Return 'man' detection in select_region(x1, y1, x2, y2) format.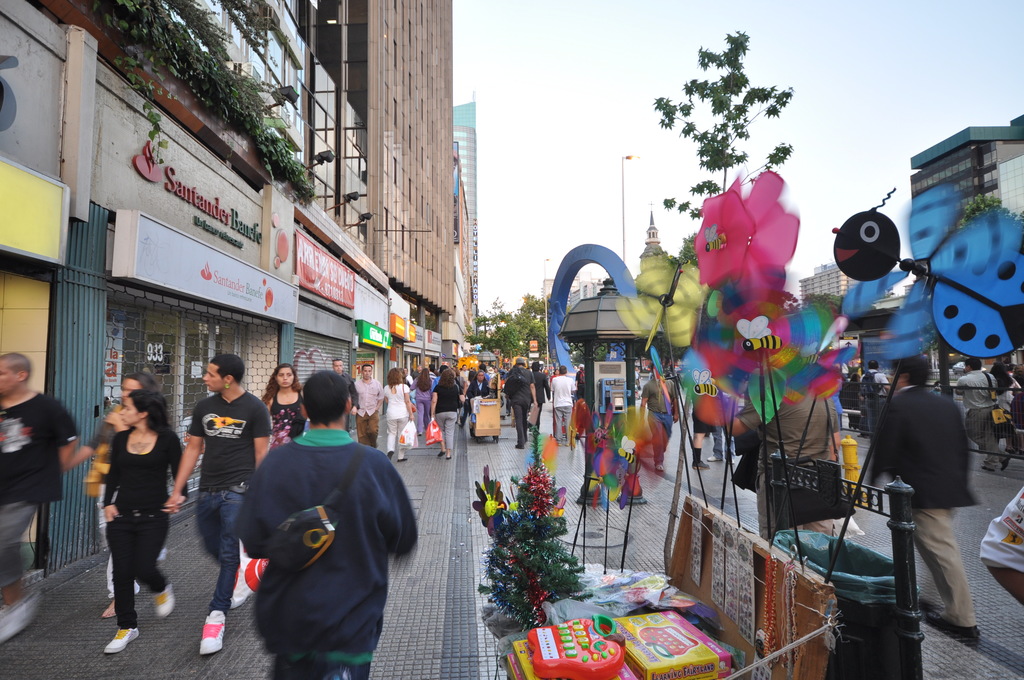
select_region(463, 365, 463, 371).
